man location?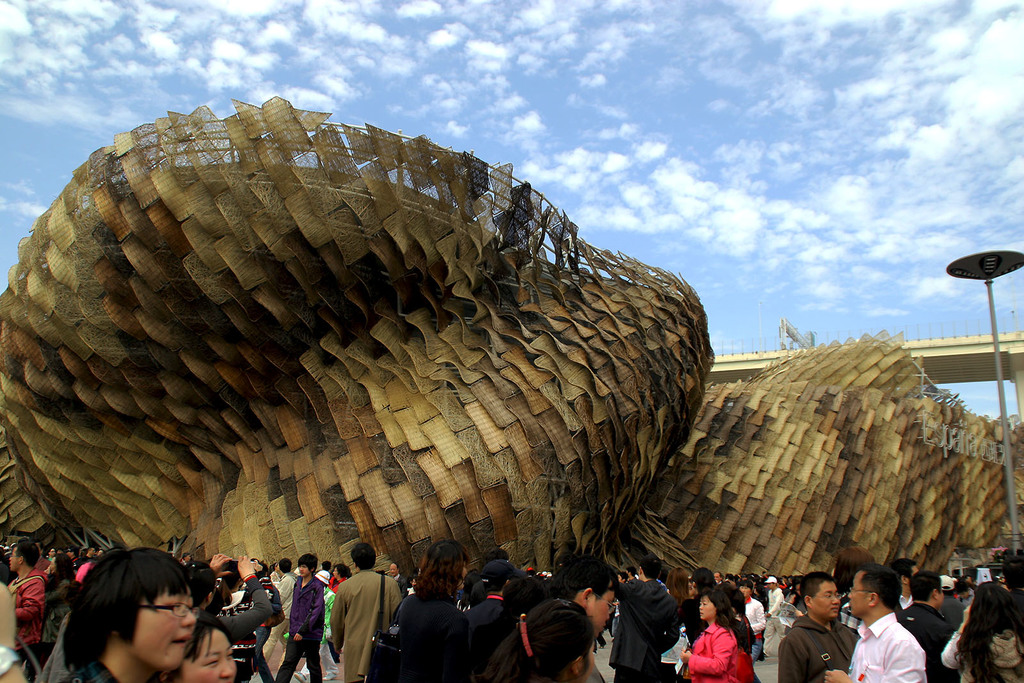
{"x1": 769, "y1": 575, "x2": 784, "y2": 656}
